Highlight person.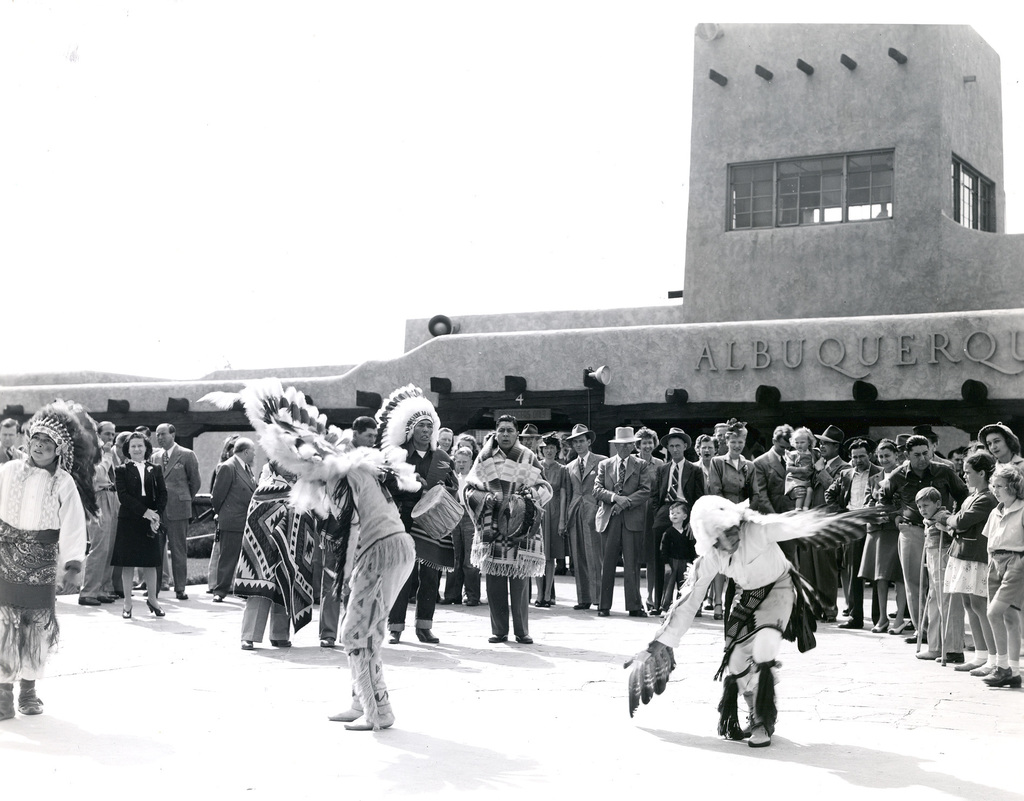
Highlighted region: bbox=[629, 517, 884, 742].
